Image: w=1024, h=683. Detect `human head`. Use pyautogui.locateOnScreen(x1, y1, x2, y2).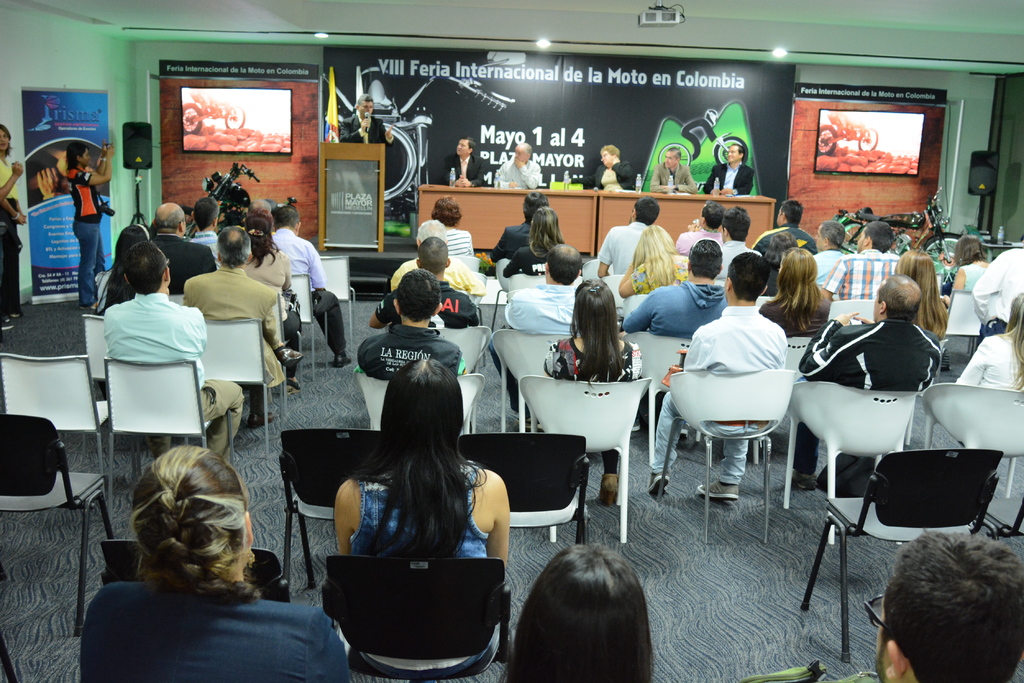
pyautogui.locateOnScreen(626, 193, 662, 225).
